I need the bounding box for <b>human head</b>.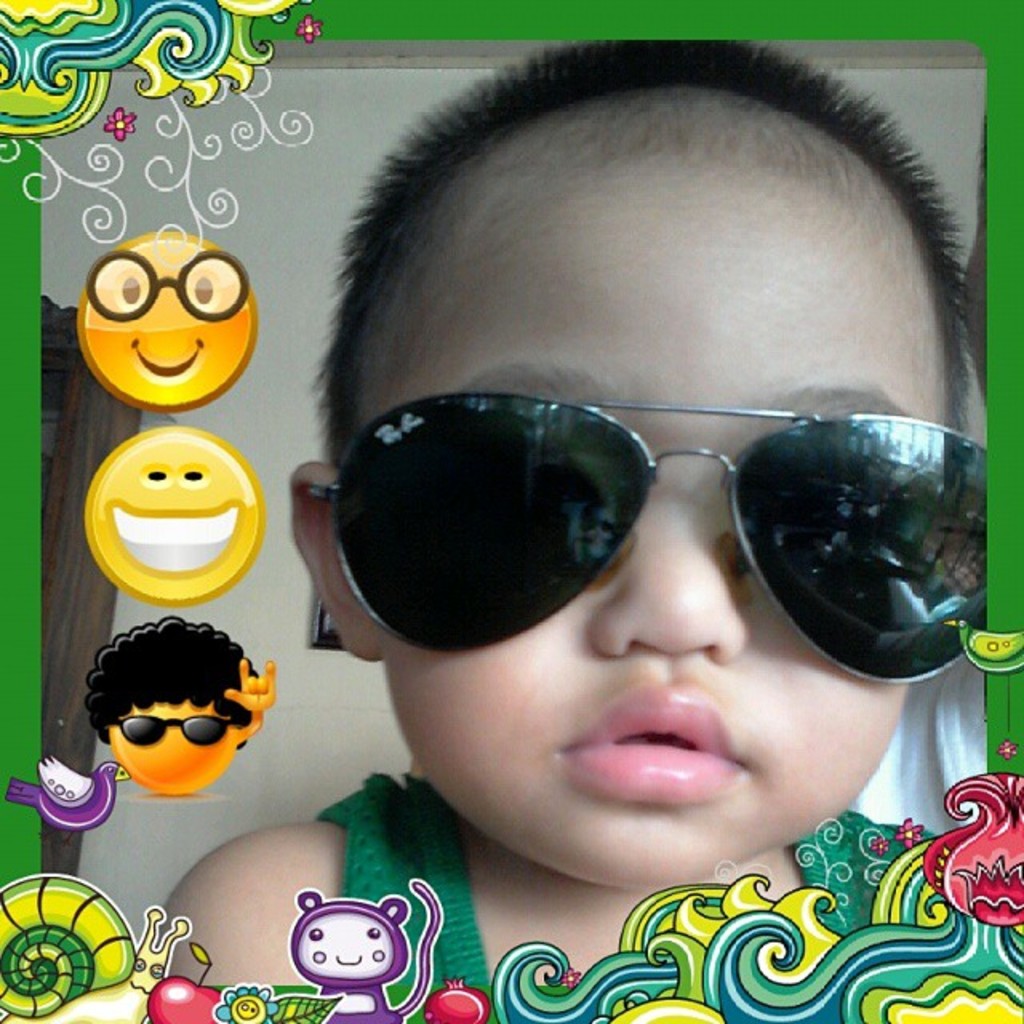
Here it is: pyautogui.locateOnScreen(82, 614, 261, 794).
